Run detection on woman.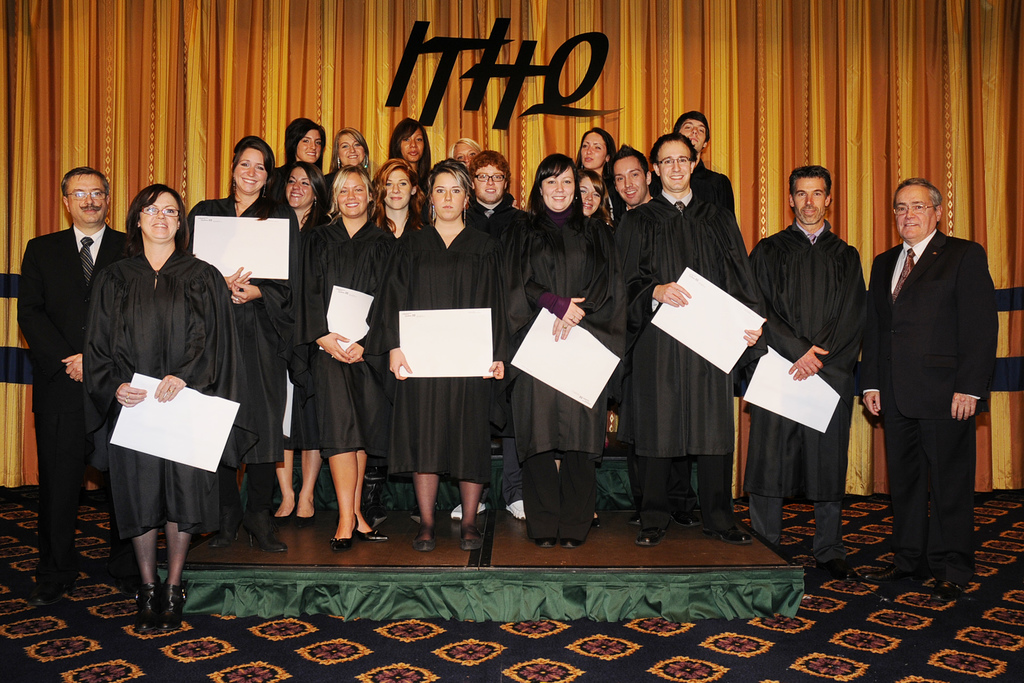
Result: Rect(274, 114, 324, 168).
